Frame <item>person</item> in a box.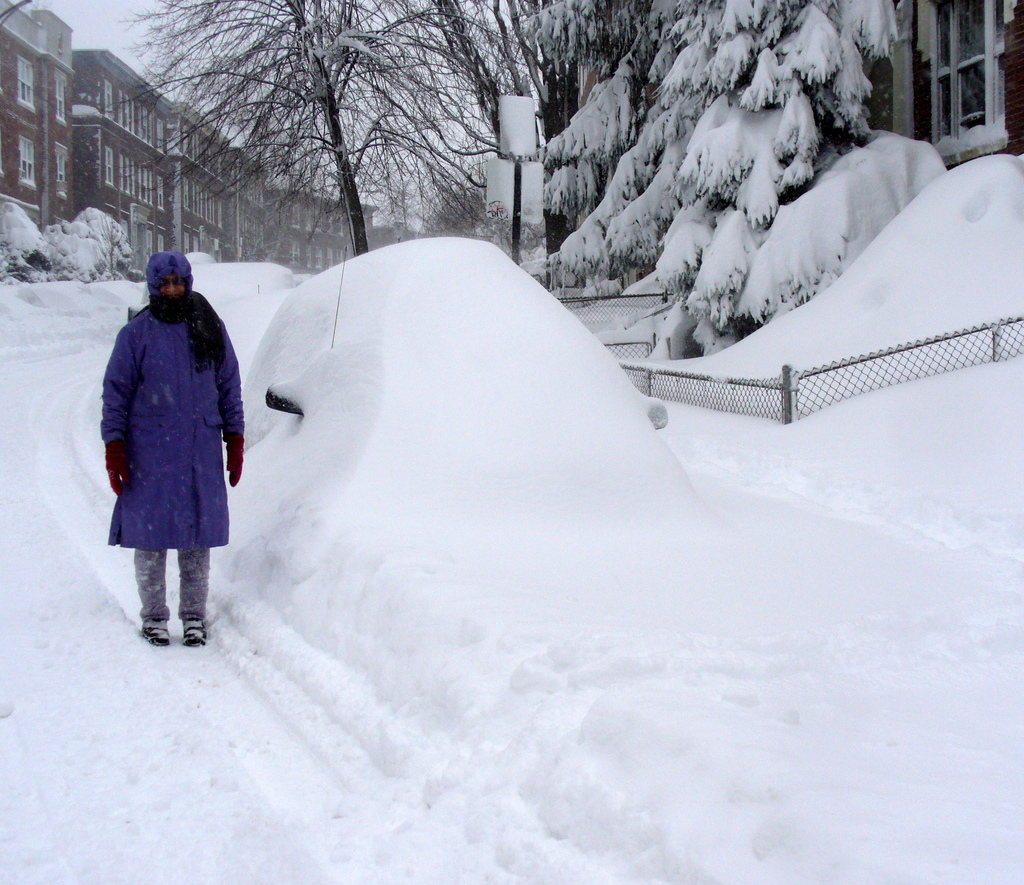
[x1=102, y1=248, x2=248, y2=647].
